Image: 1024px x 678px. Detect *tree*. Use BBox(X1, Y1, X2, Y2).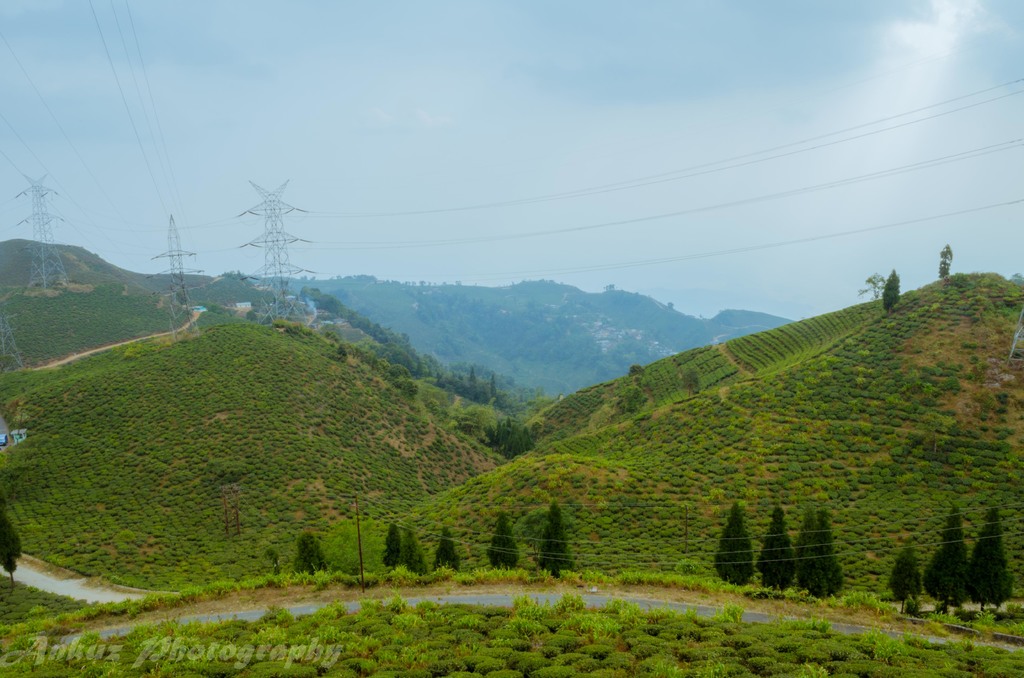
BBox(492, 512, 521, 571).
